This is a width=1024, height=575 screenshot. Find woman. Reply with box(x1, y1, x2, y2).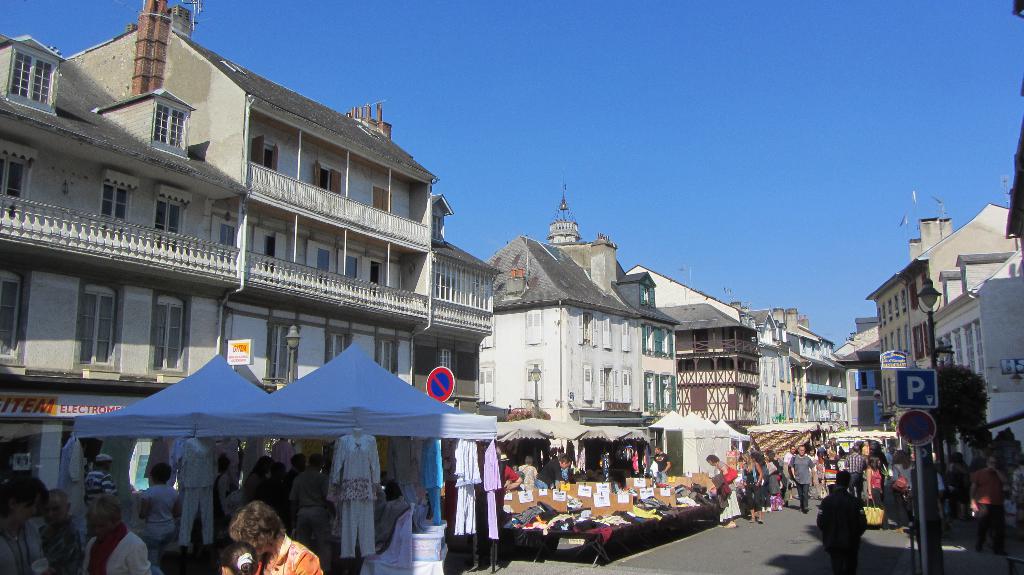
box(739, 452, 762, 522).
